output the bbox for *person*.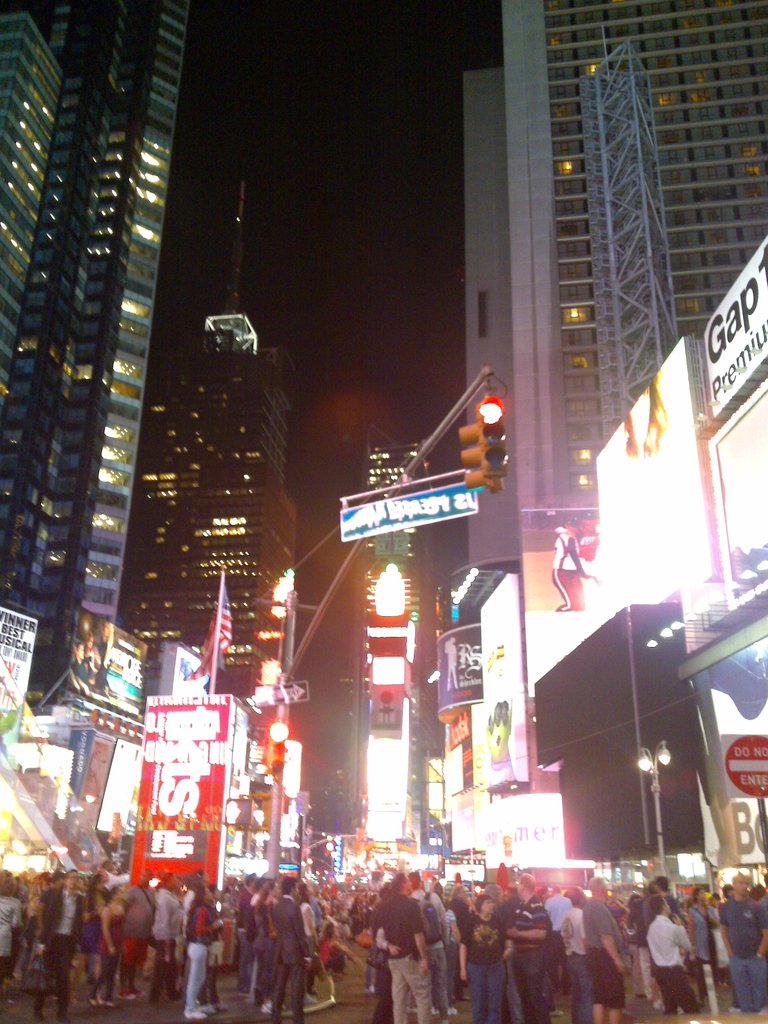
bbox=[122, 877, 148, 1000].
